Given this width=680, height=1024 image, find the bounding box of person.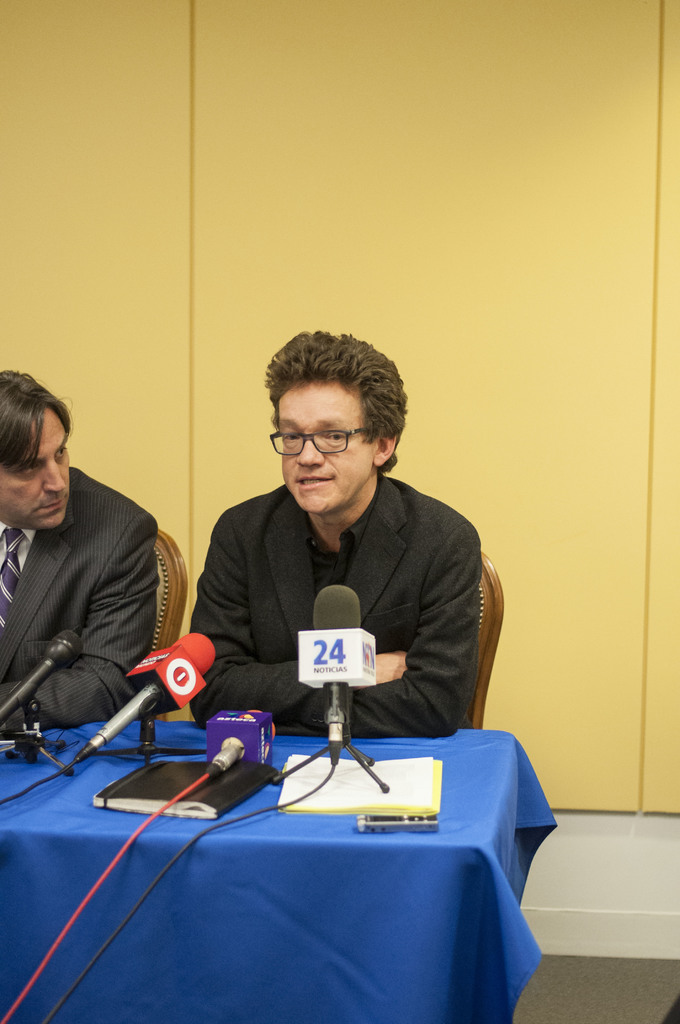
[0, 361, 159, 737].
